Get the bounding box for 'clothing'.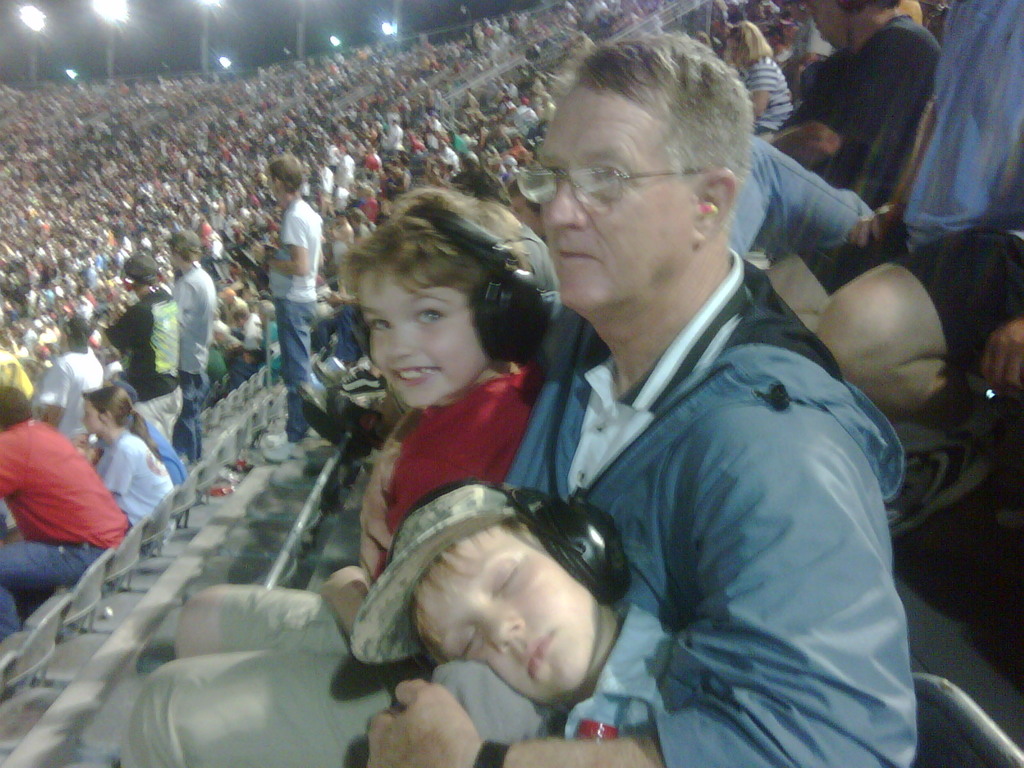
pyautogui.locateOnScreen(39, 352, 107, 439).
